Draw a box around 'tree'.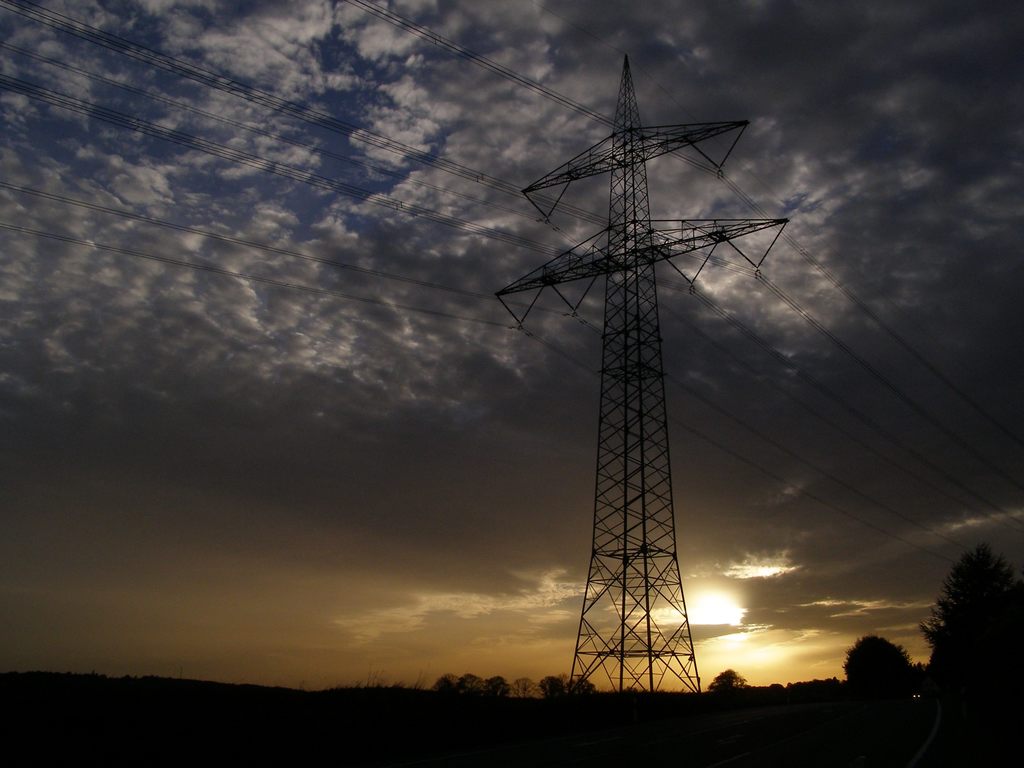
l=837, t=627, r=919, b=710.
